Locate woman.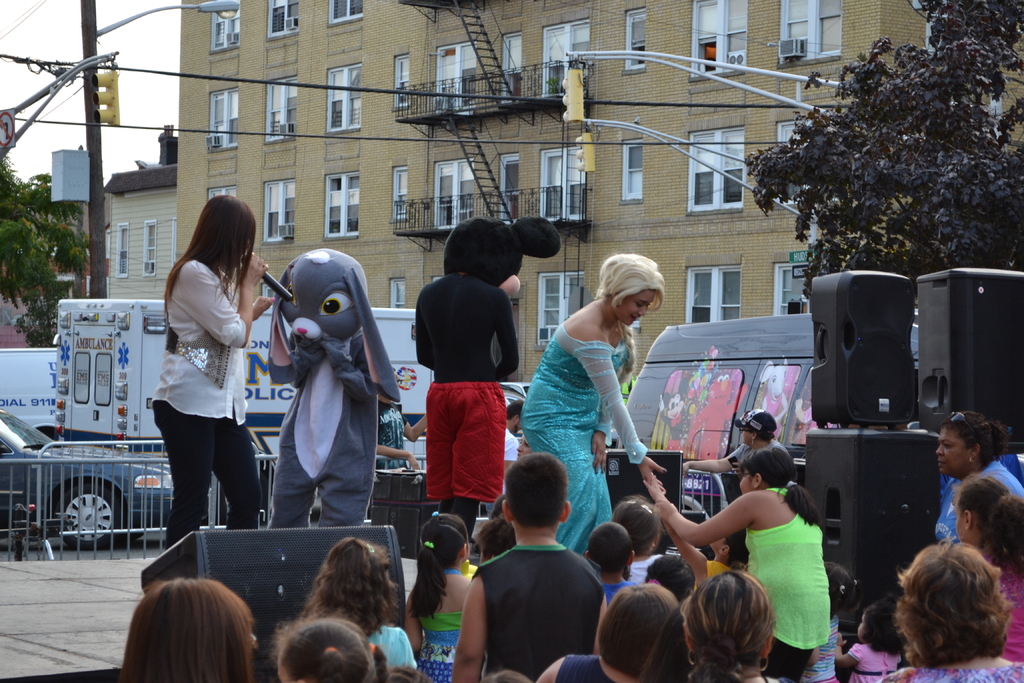
Bounding box: x1=521 y1=258 x2=668 y2=554.
